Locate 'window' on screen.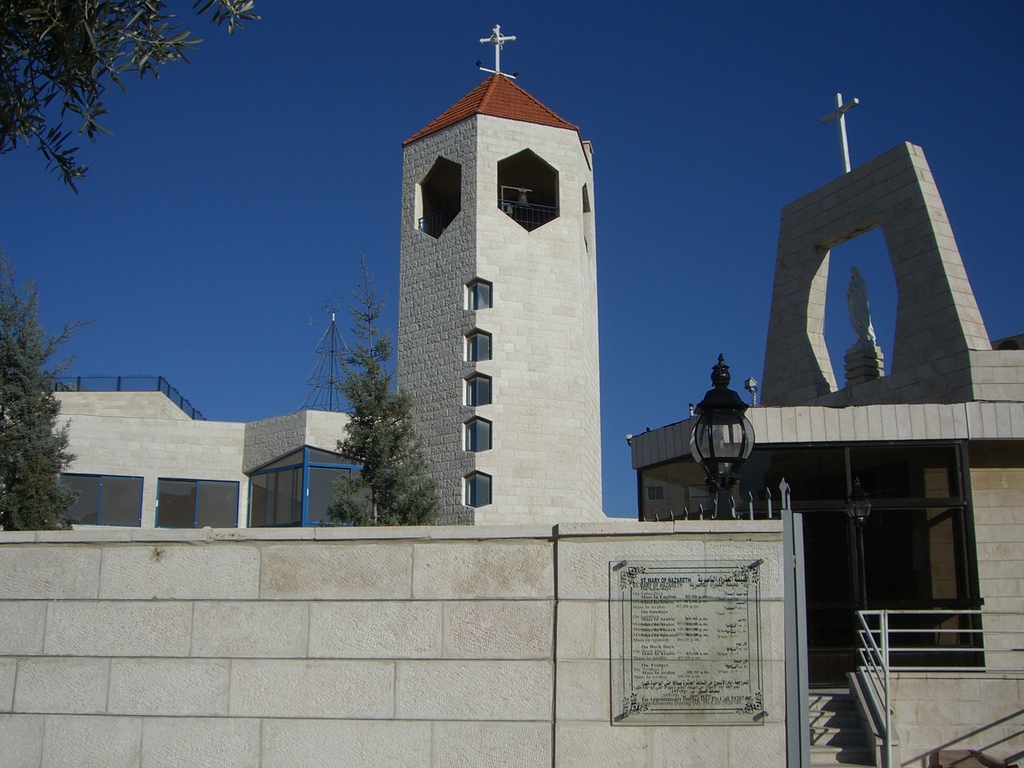
On screen at [x1=307, y1=465, x2=355, y2=526].
